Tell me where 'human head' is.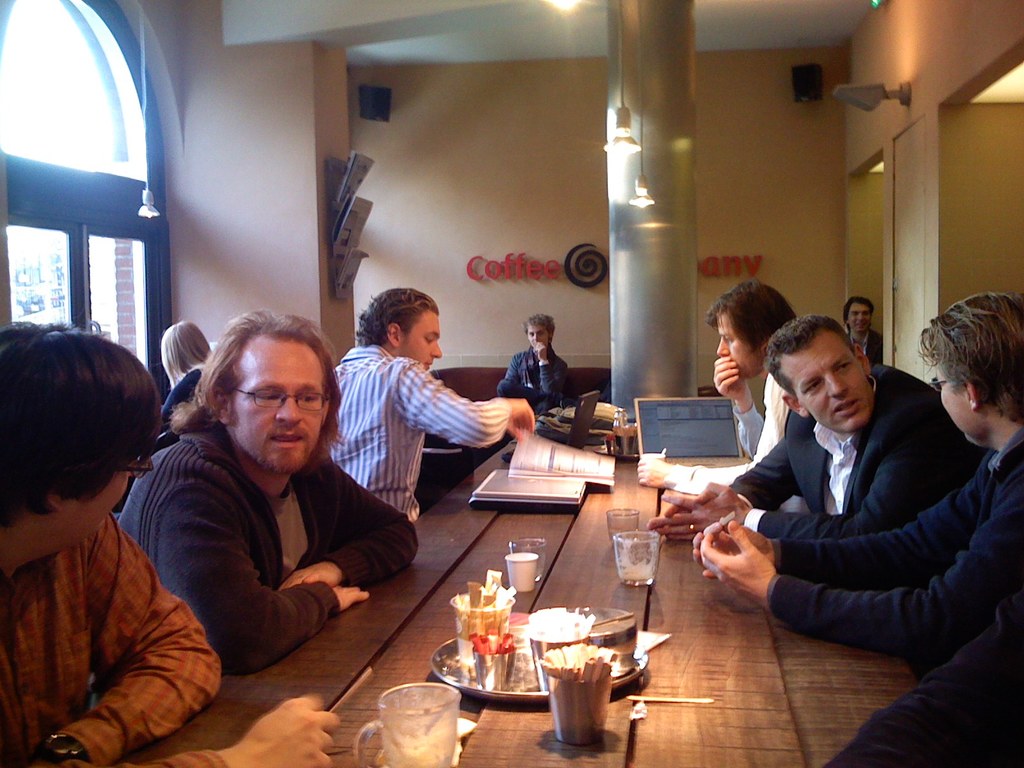
'human head' is at [x1=357, y1=281, x2=452, y2=374].
